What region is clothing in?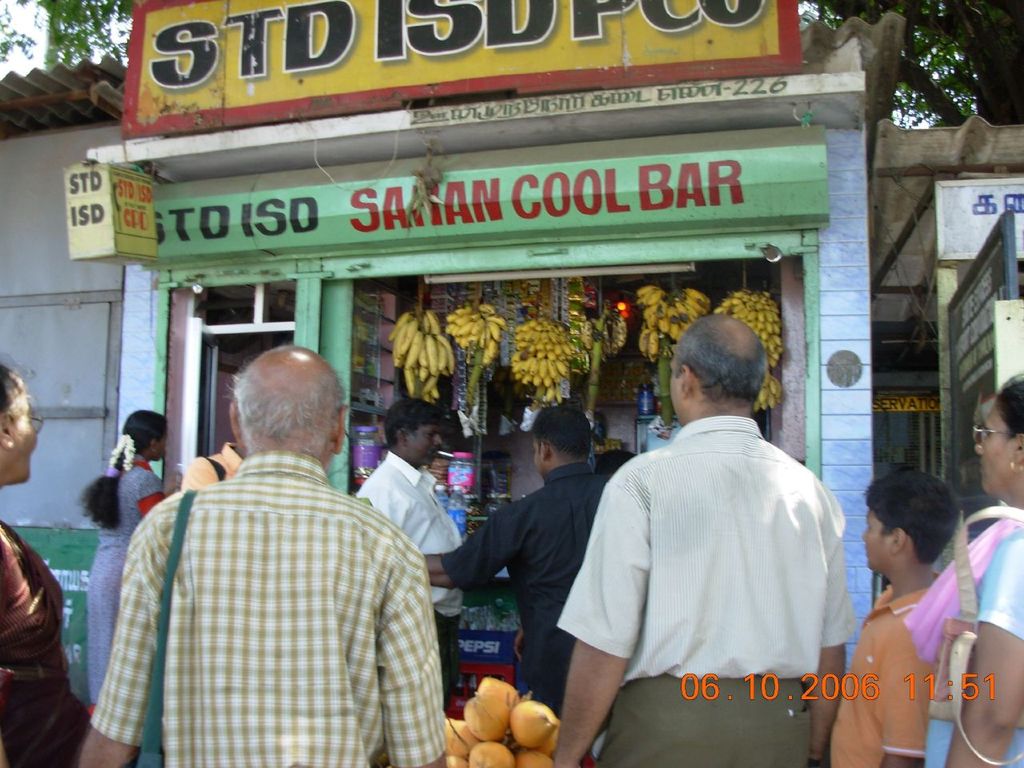
left=85, top=446, right=167, bottom=706.
